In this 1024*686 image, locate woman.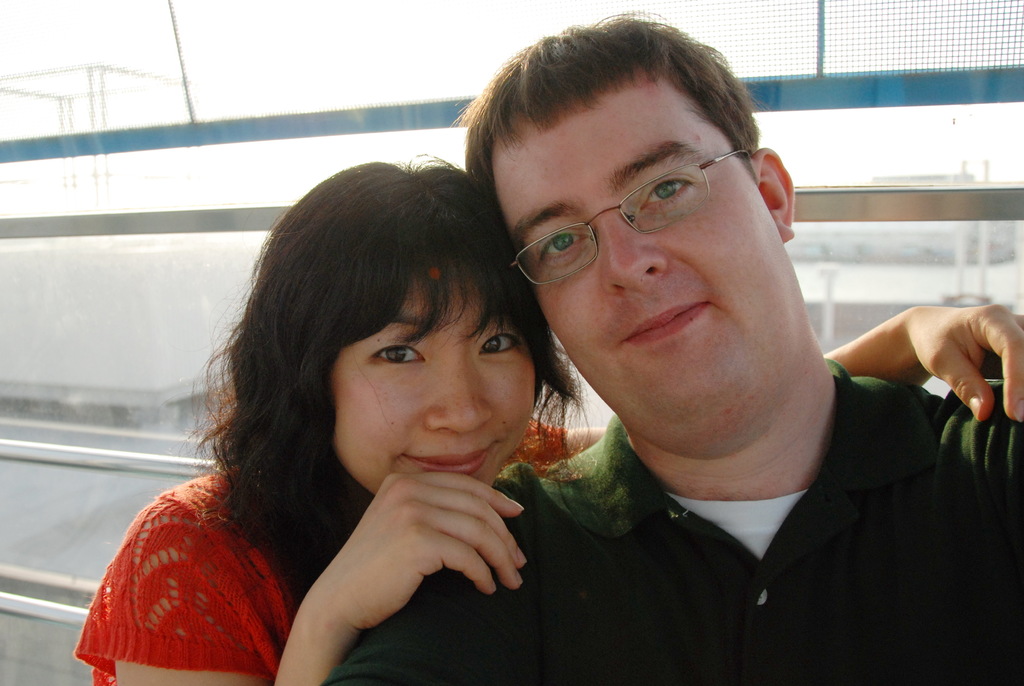
Bounding box: Rect(70, 152, 1023, 685).
